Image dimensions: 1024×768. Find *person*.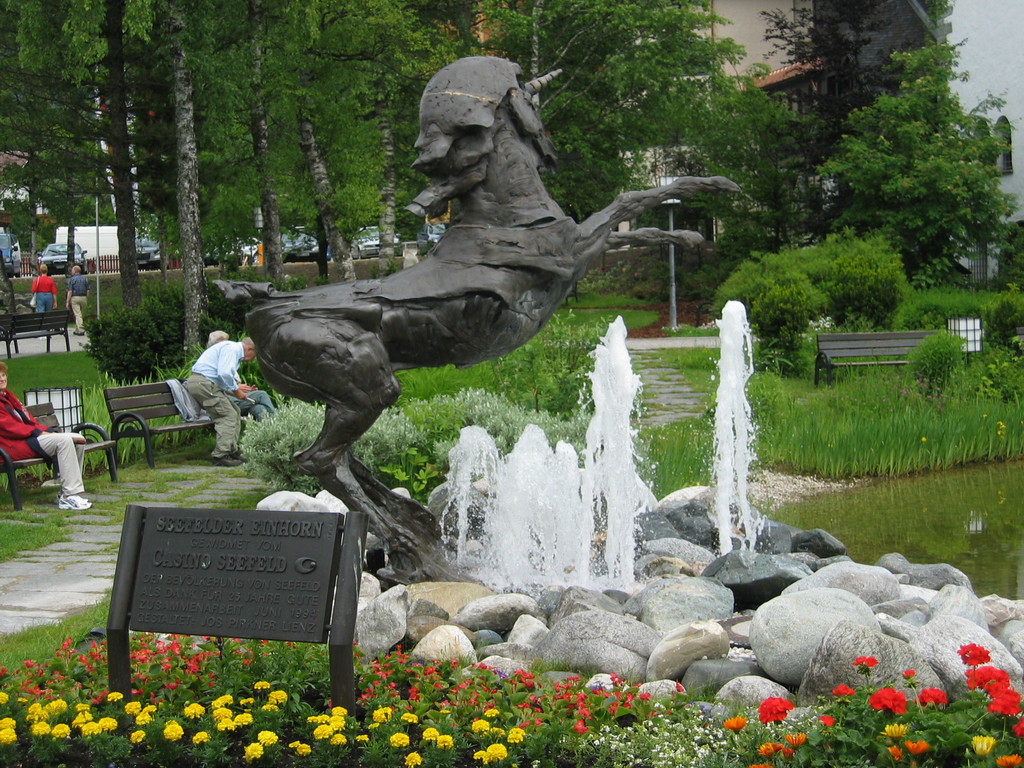
detection(63, 261, 92, 338).
